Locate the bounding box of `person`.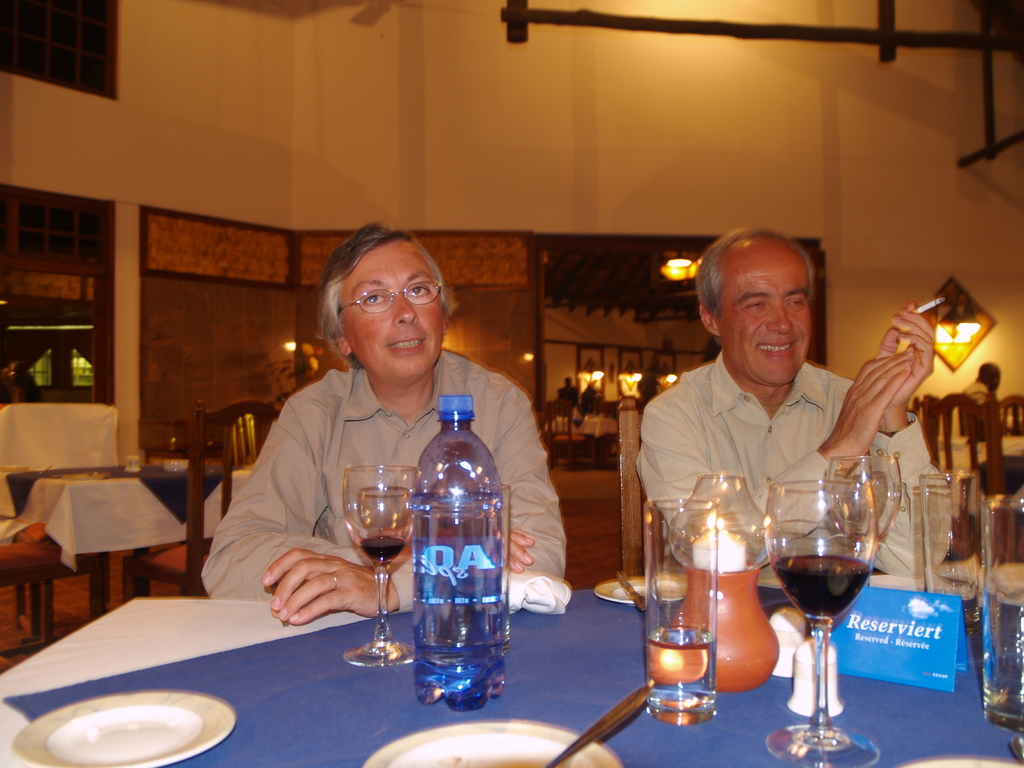
Bounding box: left=202, top=219, right=567, bottom=626.
